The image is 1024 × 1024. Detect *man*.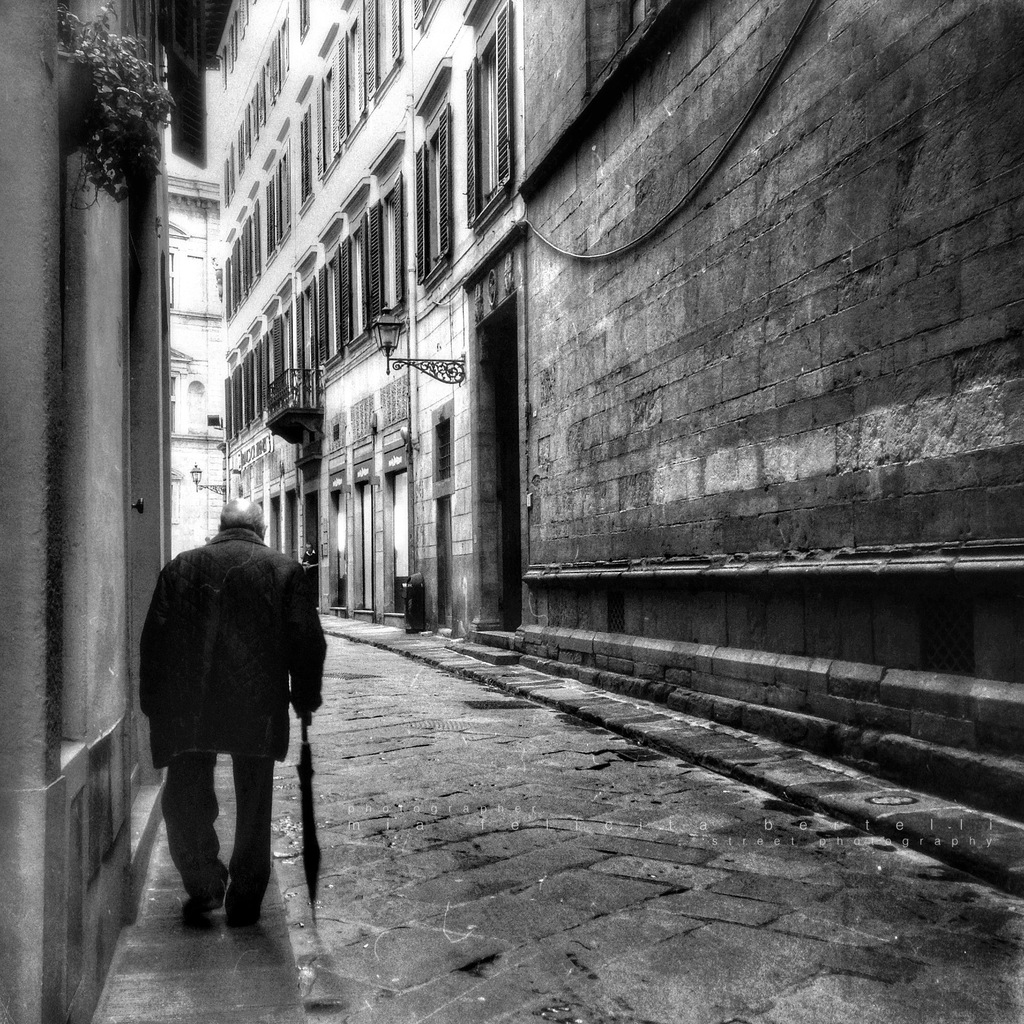
Detection: [136,497,330,898].
